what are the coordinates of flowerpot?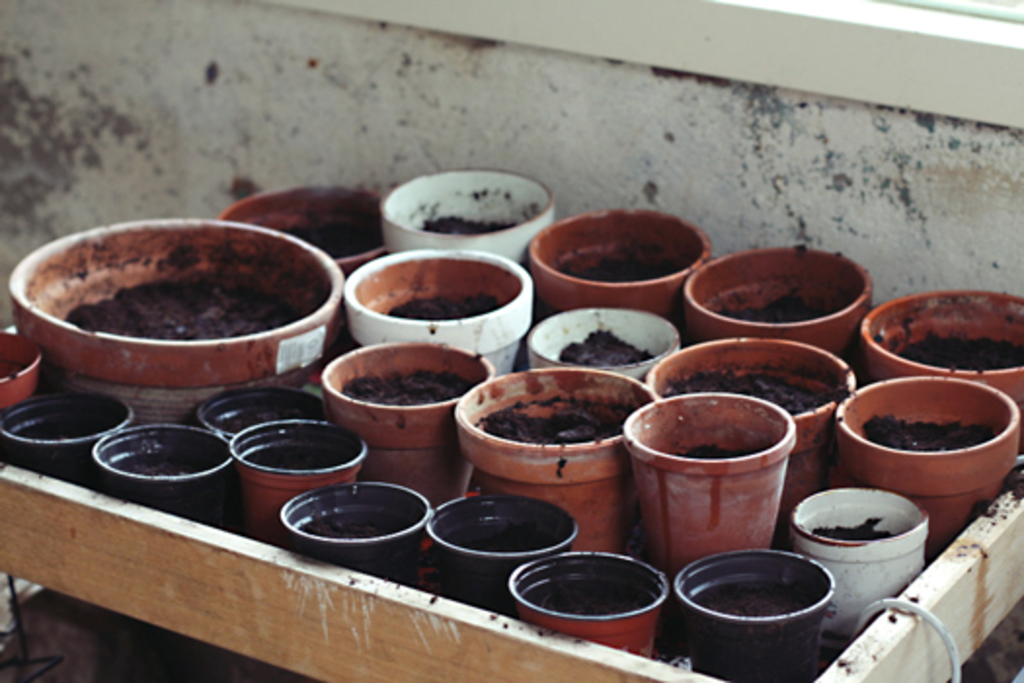
x1=521, y1=308, x2=681, y2=384.
